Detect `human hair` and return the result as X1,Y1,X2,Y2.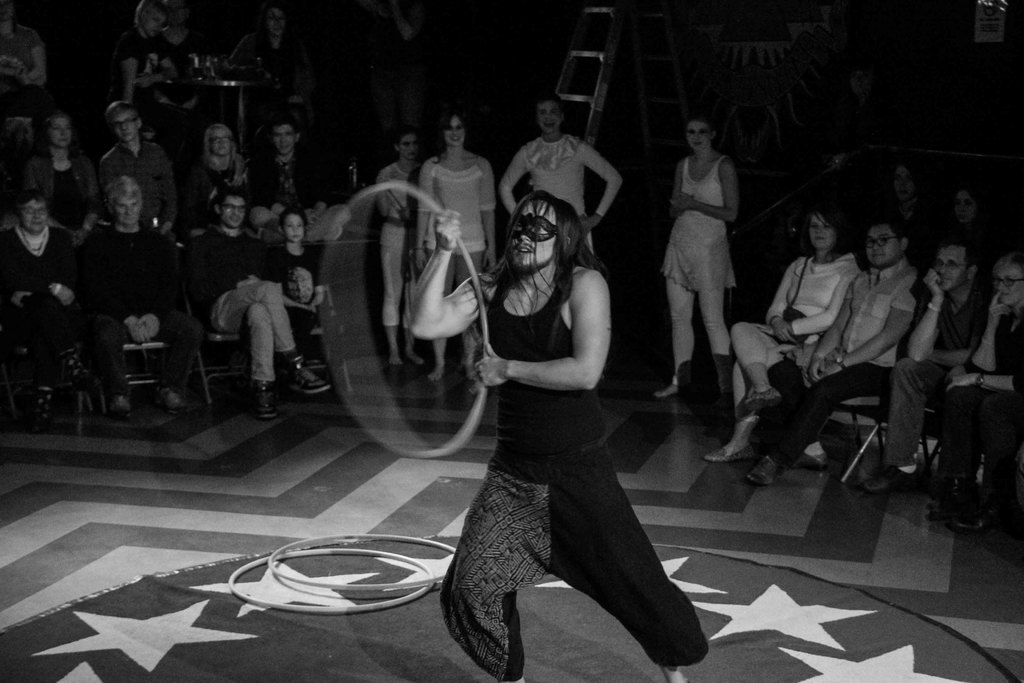
131,0,163,28.
